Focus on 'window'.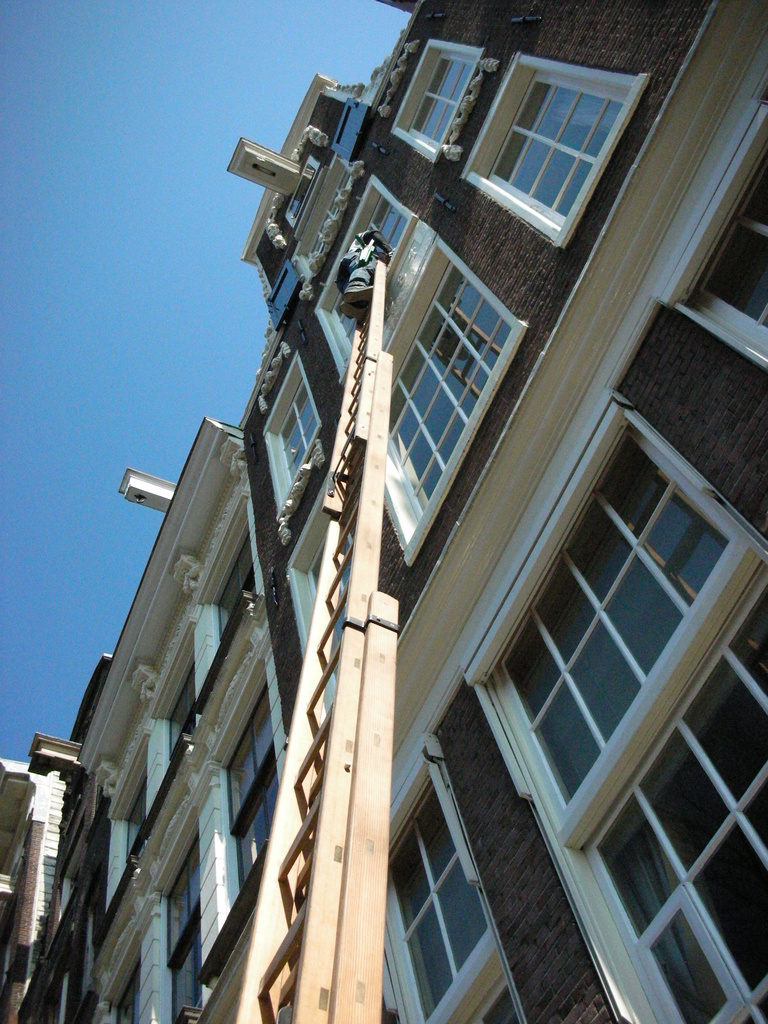
Focused at (x1=486, y1=63, x2=627, y2=225).
